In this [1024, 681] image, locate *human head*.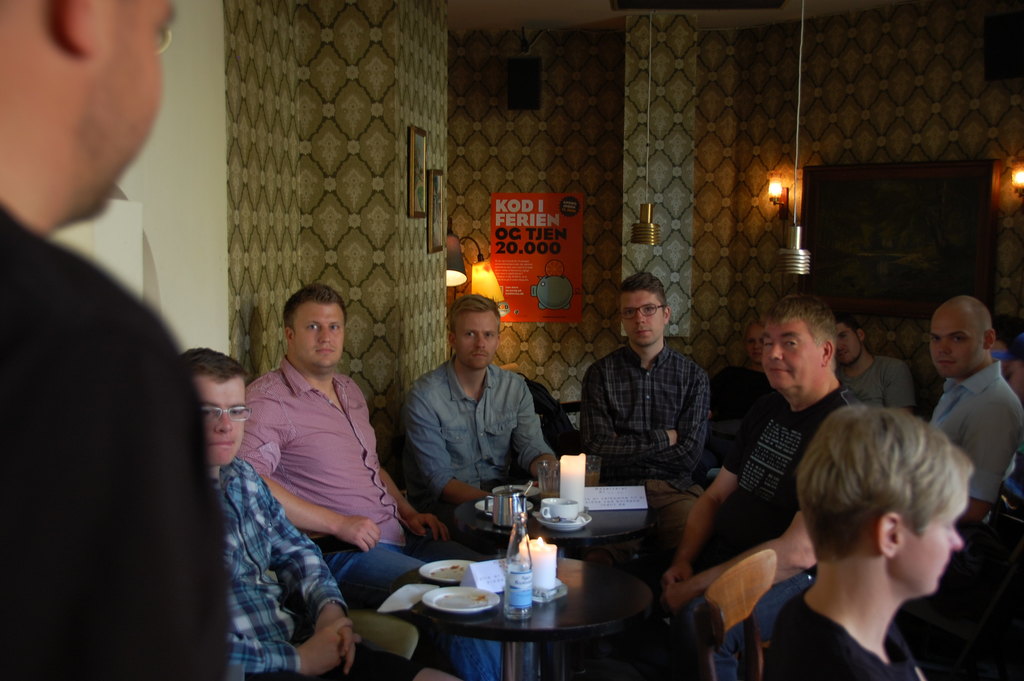
Bounding box: {"left": 0, "top": 0, "right": 176, "bottom": 220}.
